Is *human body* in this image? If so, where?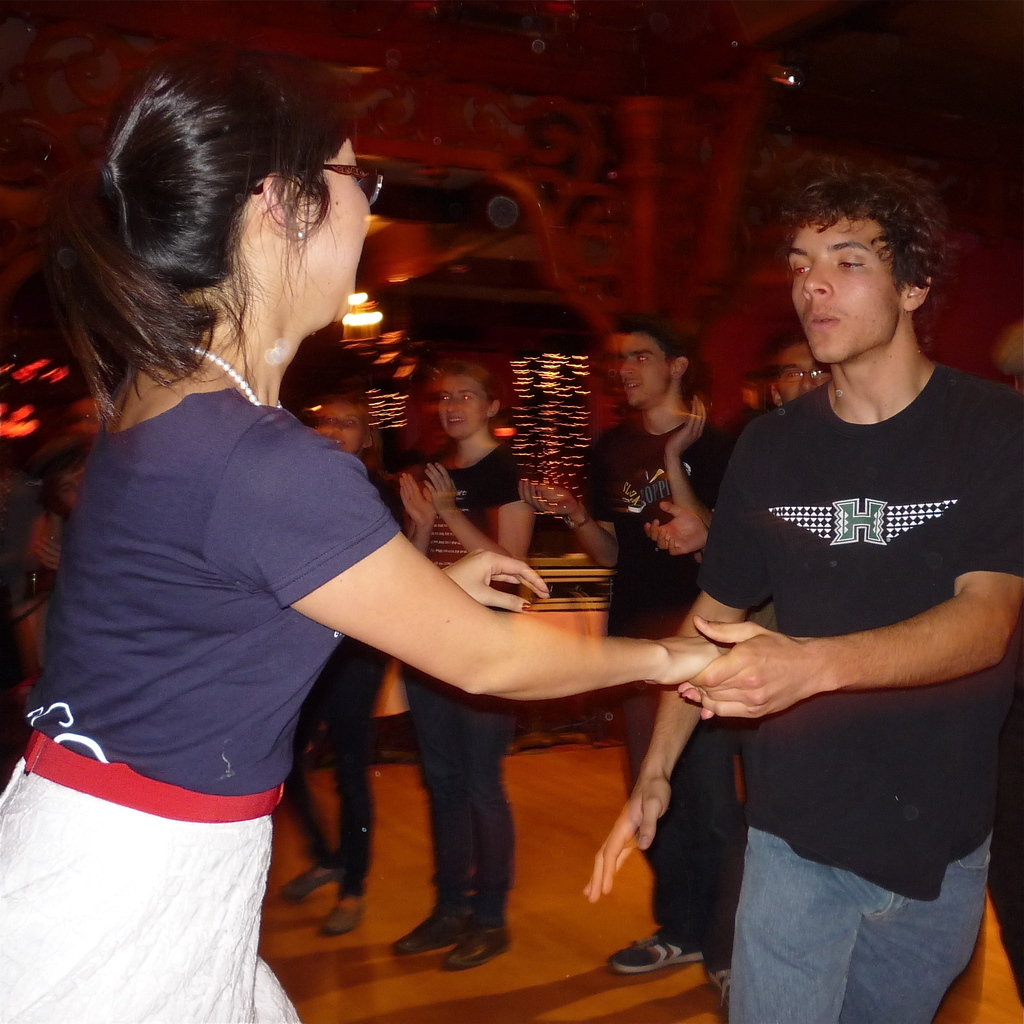
Yes, at region(392, 363, 538, 975).
